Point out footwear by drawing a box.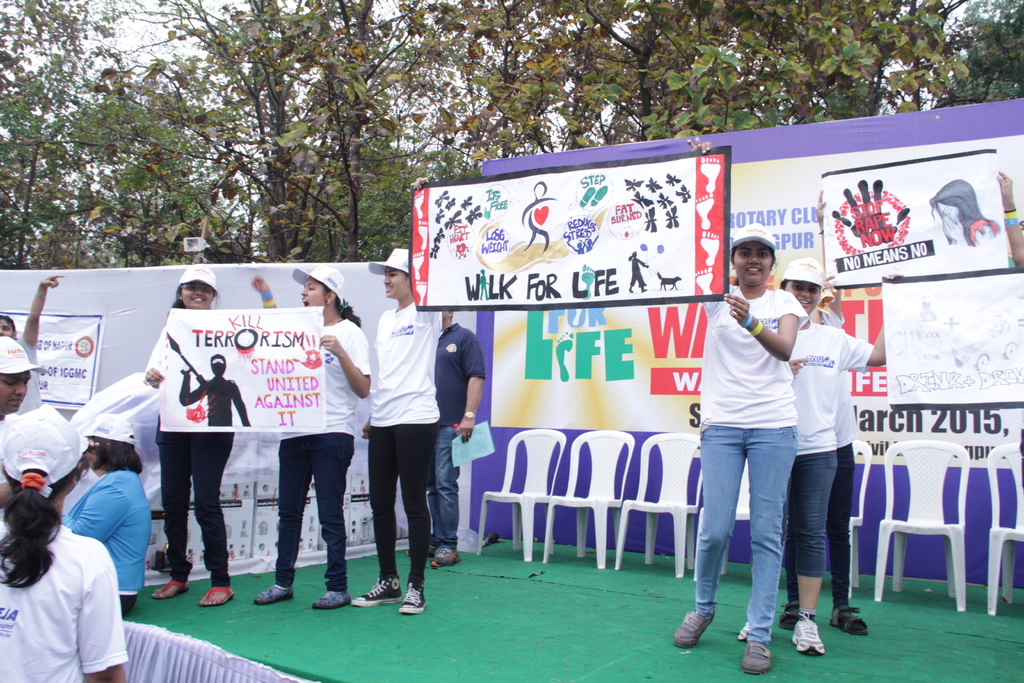
735 625 753 646.
